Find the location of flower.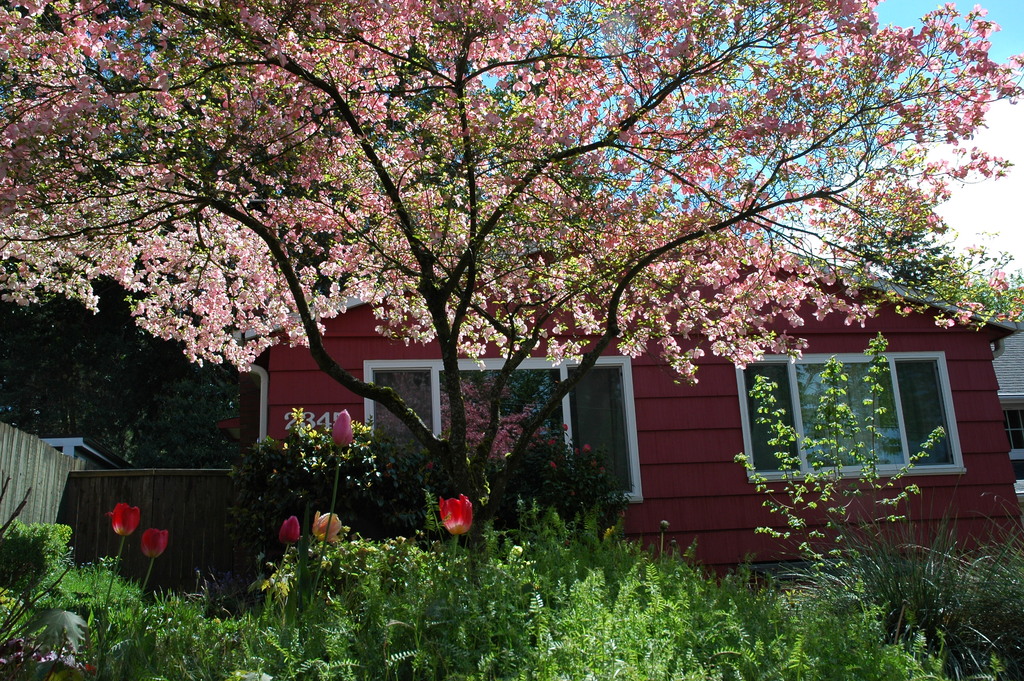
Location: left=278, top=513, right=298, bottom=539.
